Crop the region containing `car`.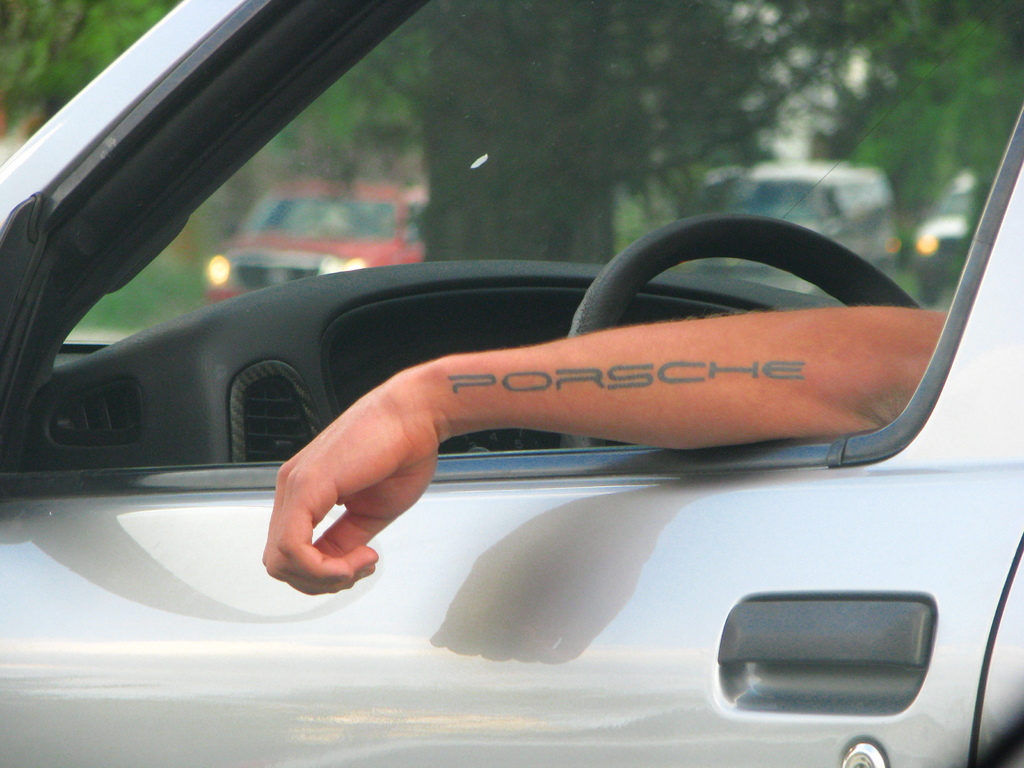
Crop region: crop(908, 166, 976, 301).
